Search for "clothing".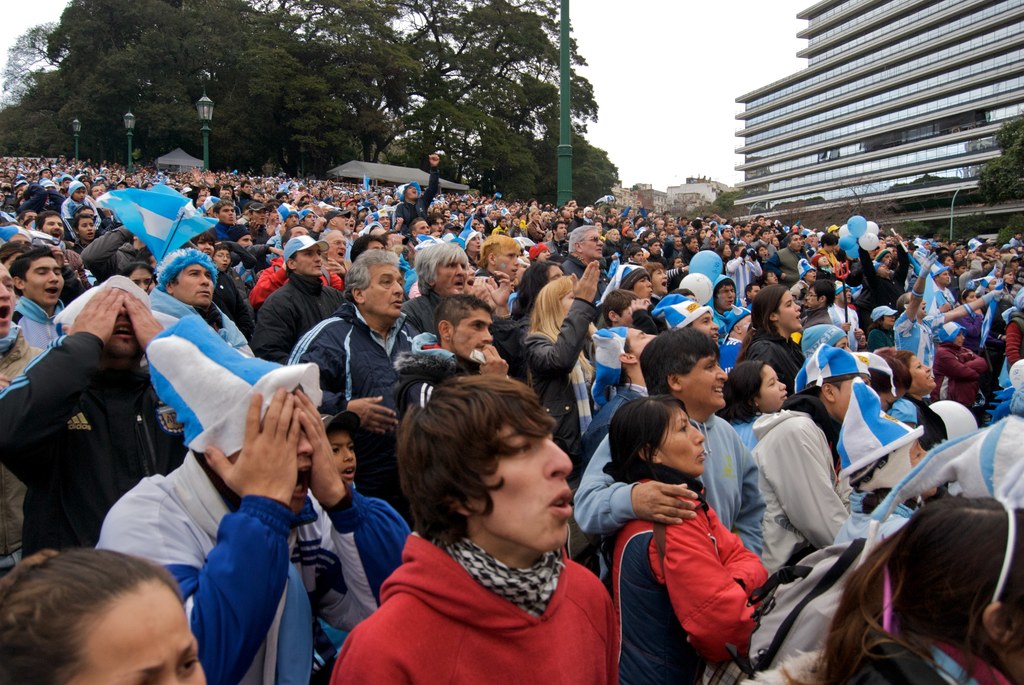
Found at [951,302,980,350].
